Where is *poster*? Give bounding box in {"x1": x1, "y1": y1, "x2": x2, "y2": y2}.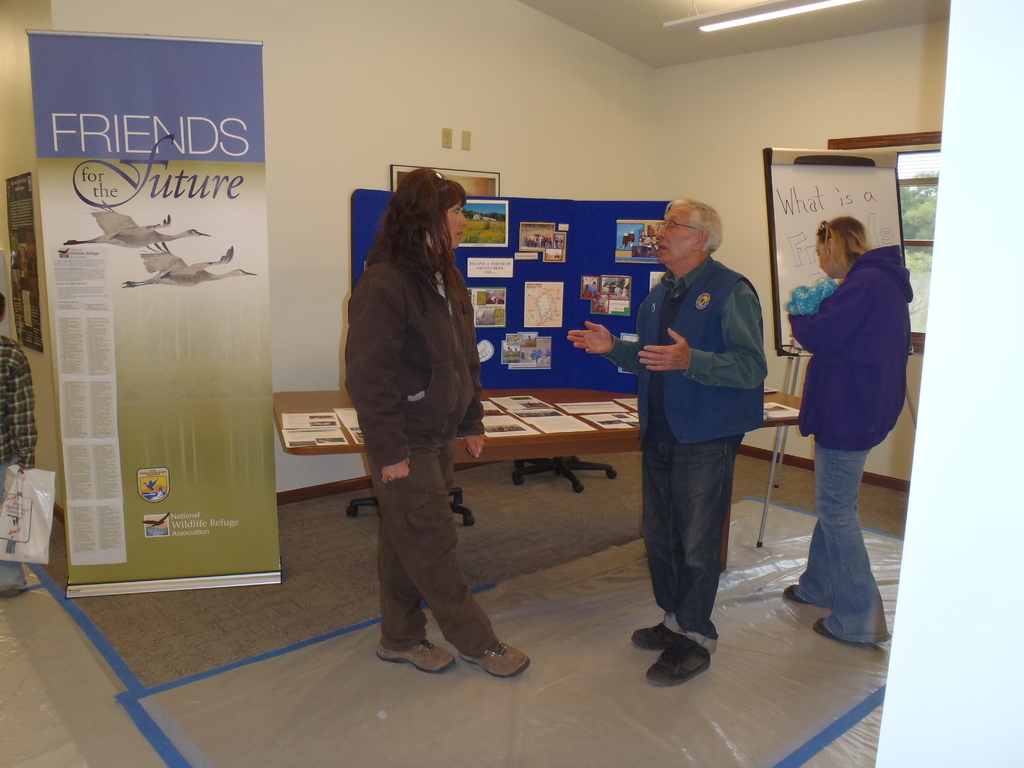
{"x1": 22, "y1": 22, "x2": 287, "y2": 596}.
